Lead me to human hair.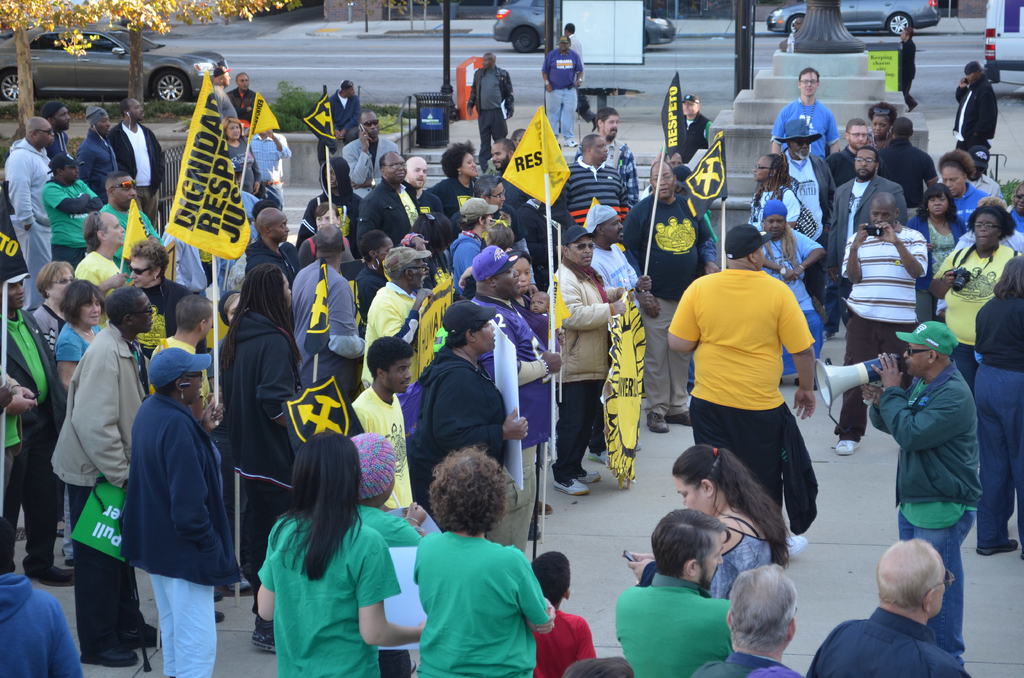
Lead to x1=365 y1=335 x2=412 y2=376.
